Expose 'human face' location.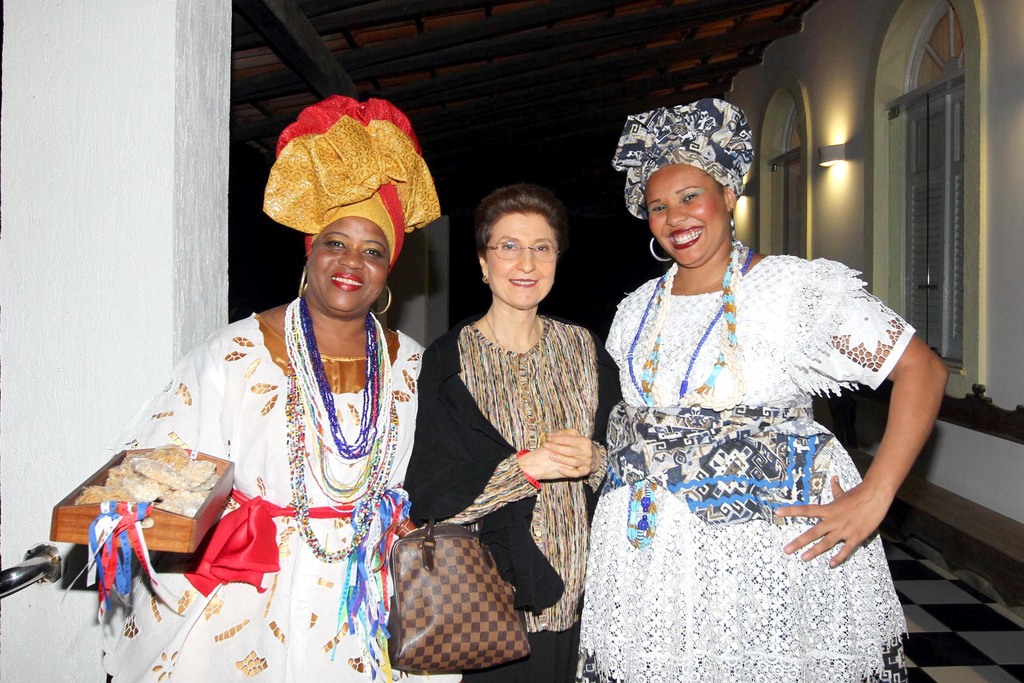
Exposed at pyautogui.locateOnScreen(649, 160, 729, 270).
